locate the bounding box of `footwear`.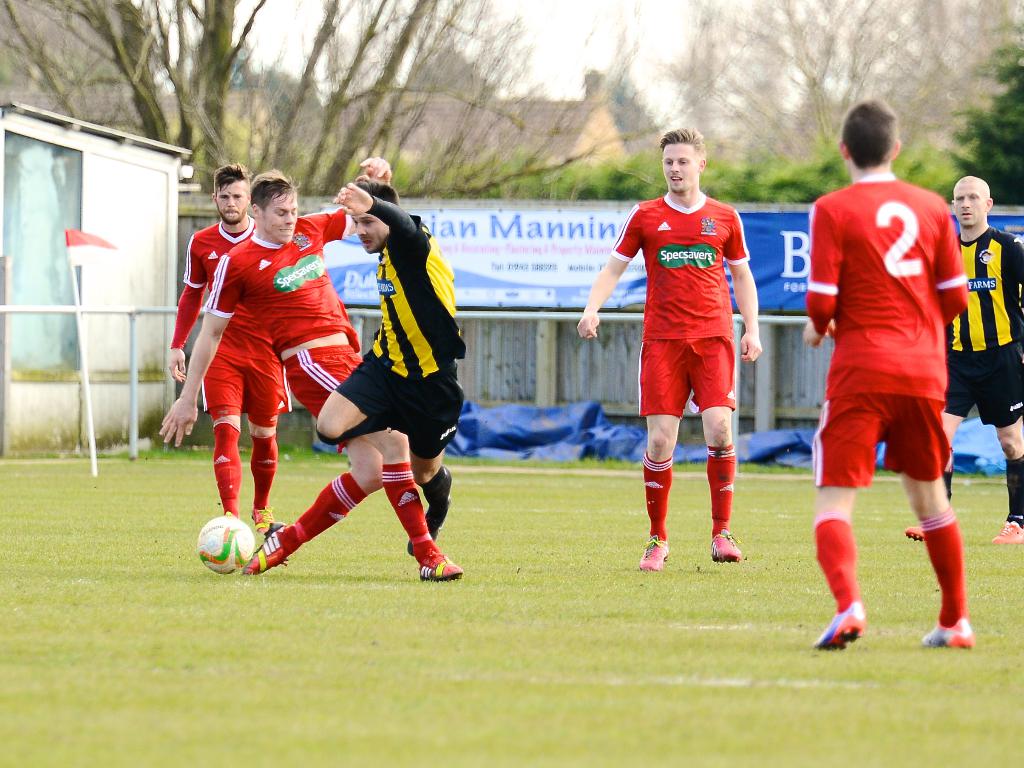
Bounding box: x1=241 y1=522 x2=286 y2=575.
